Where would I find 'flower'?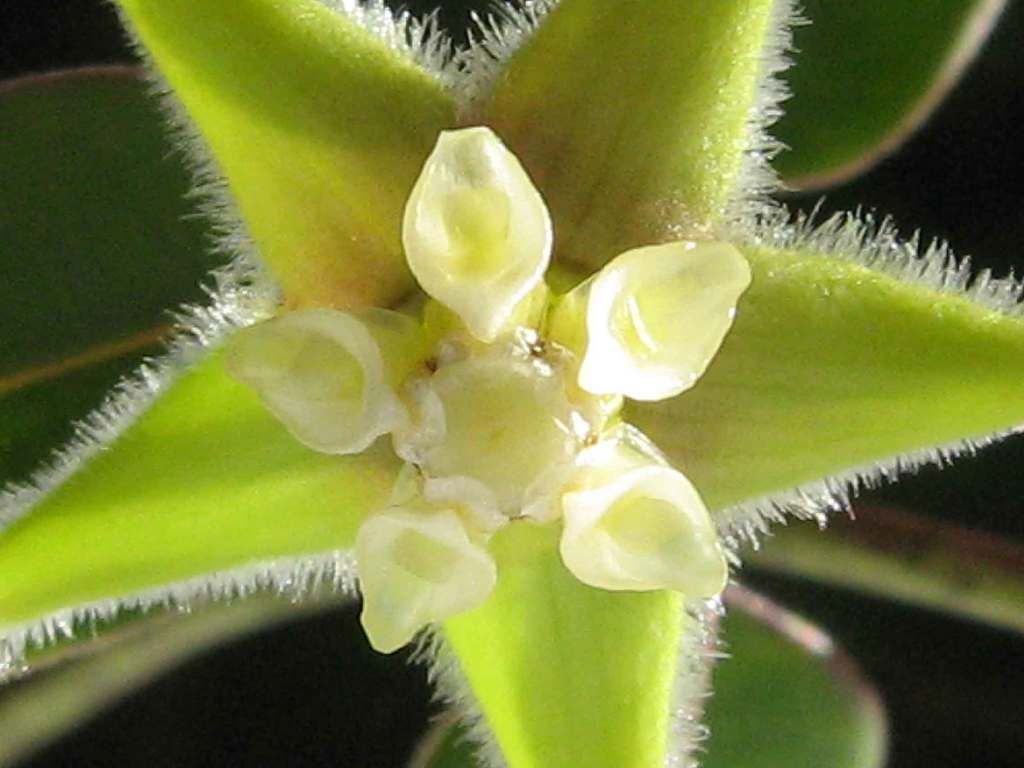
At [0, 0, 1000, 767].
